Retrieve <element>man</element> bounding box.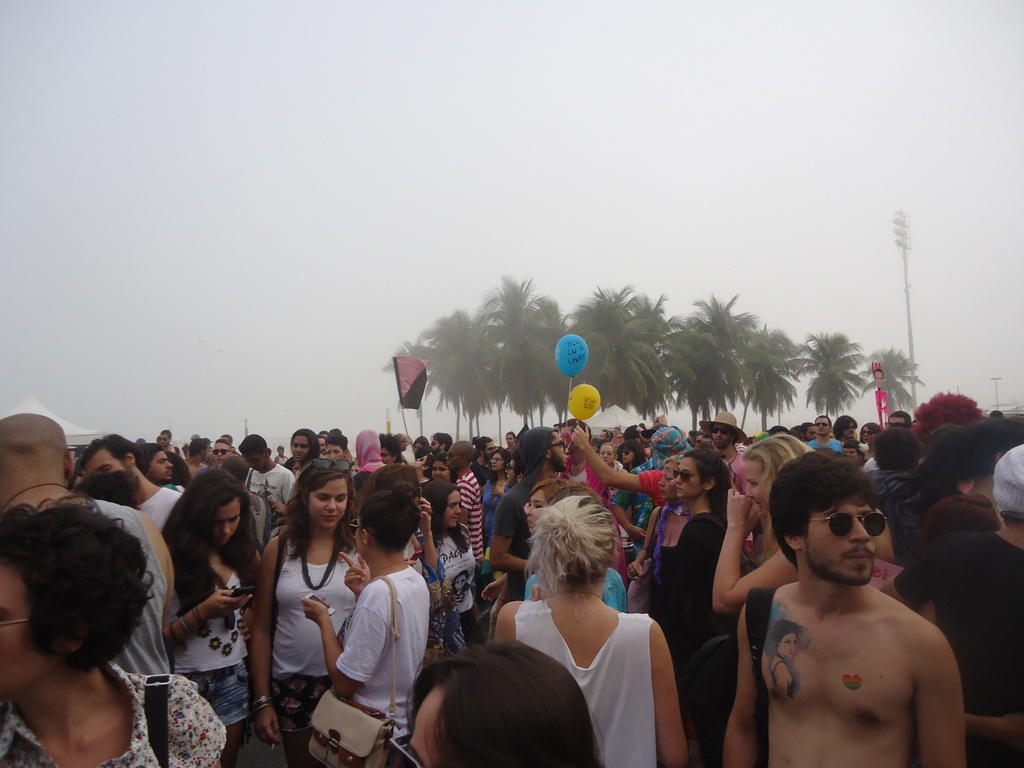
Bounding box: locate(487, 424, 569, 604).
